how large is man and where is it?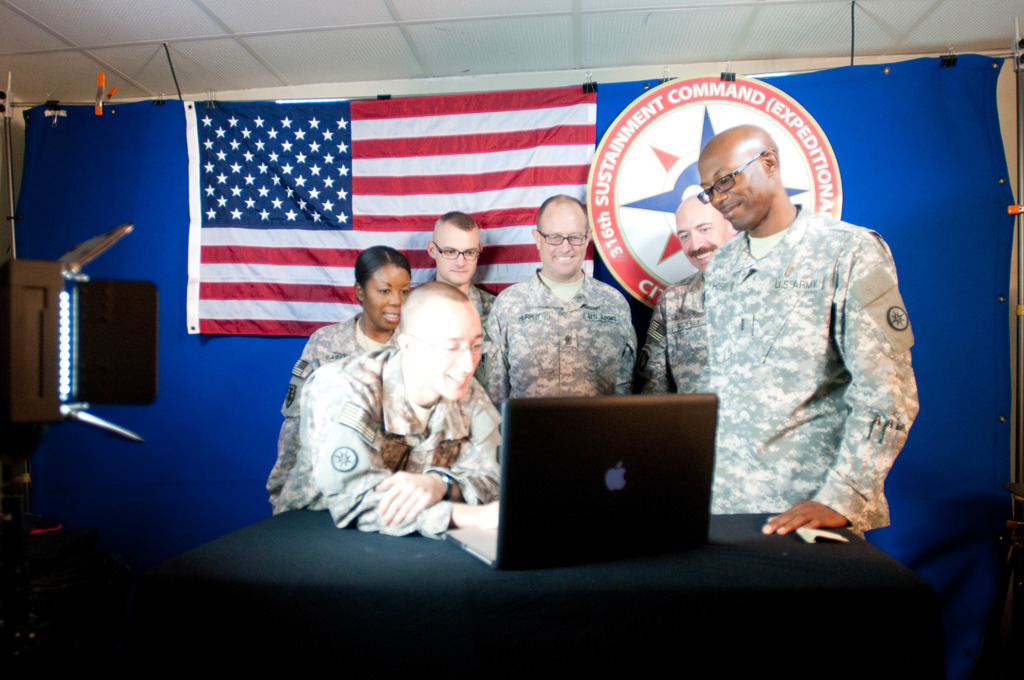
Bounding box: x1=650 y1=102 x2=928 y2=565.
